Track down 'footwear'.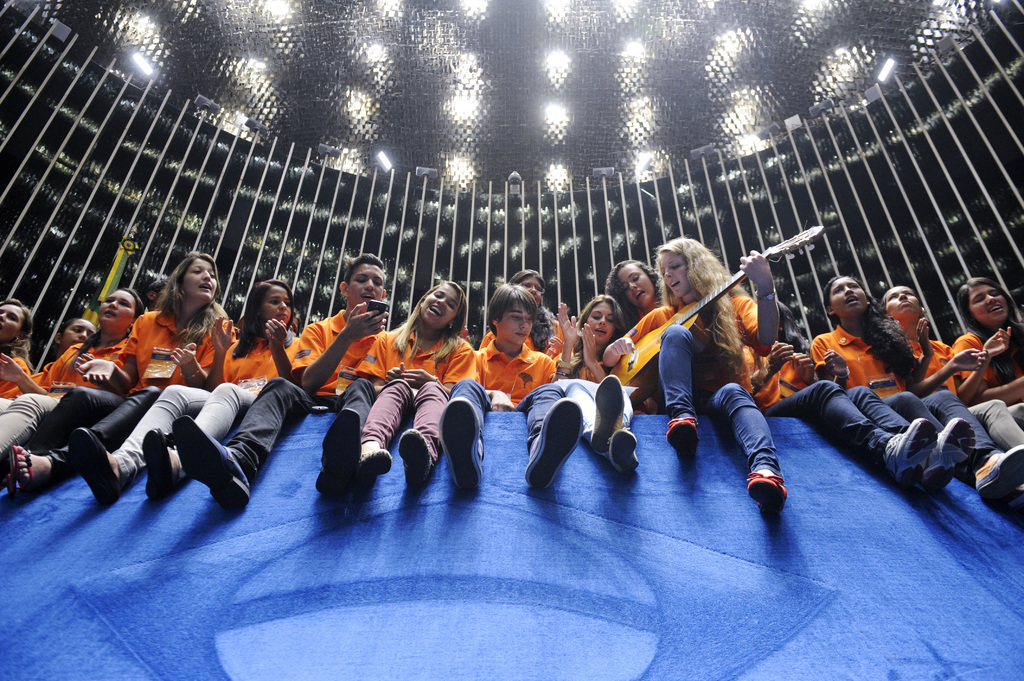
Tracked to (left=394, top=426, right=436, bottom=495).
